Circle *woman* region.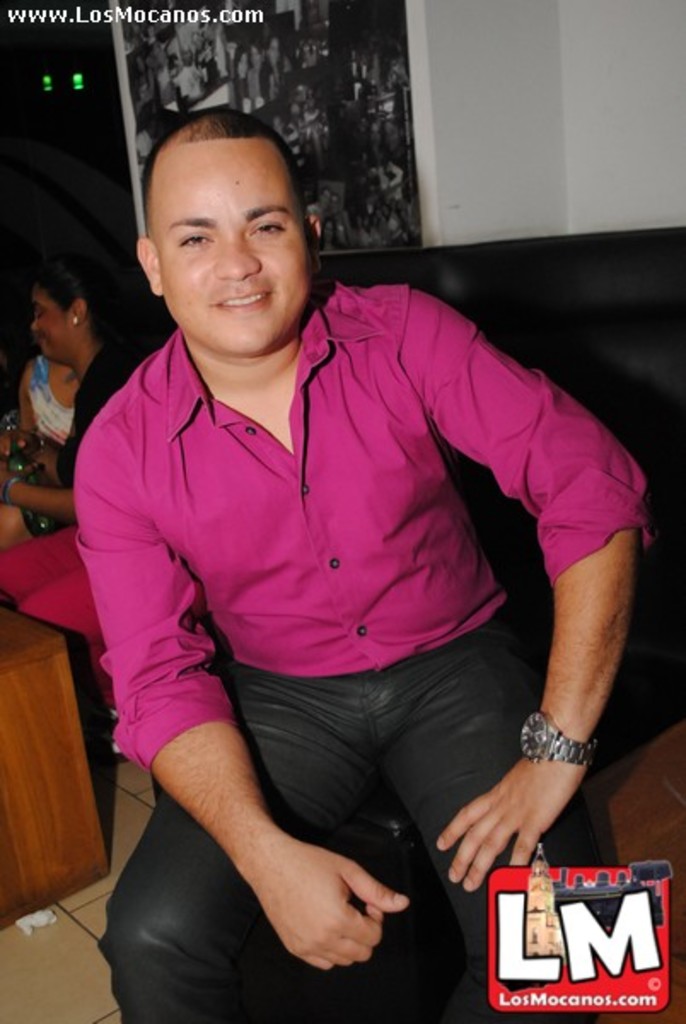
Region: pyautogui.locateOnScreen(3, 242, 121, 585).
